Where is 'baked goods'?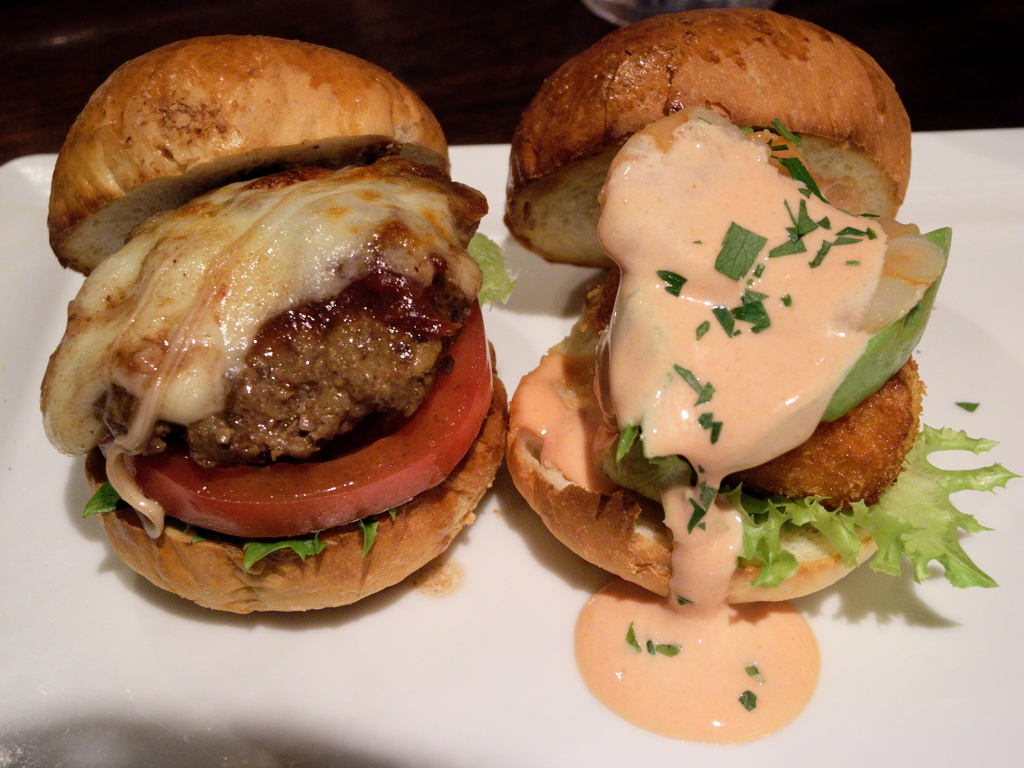
[64,42,483,623].
